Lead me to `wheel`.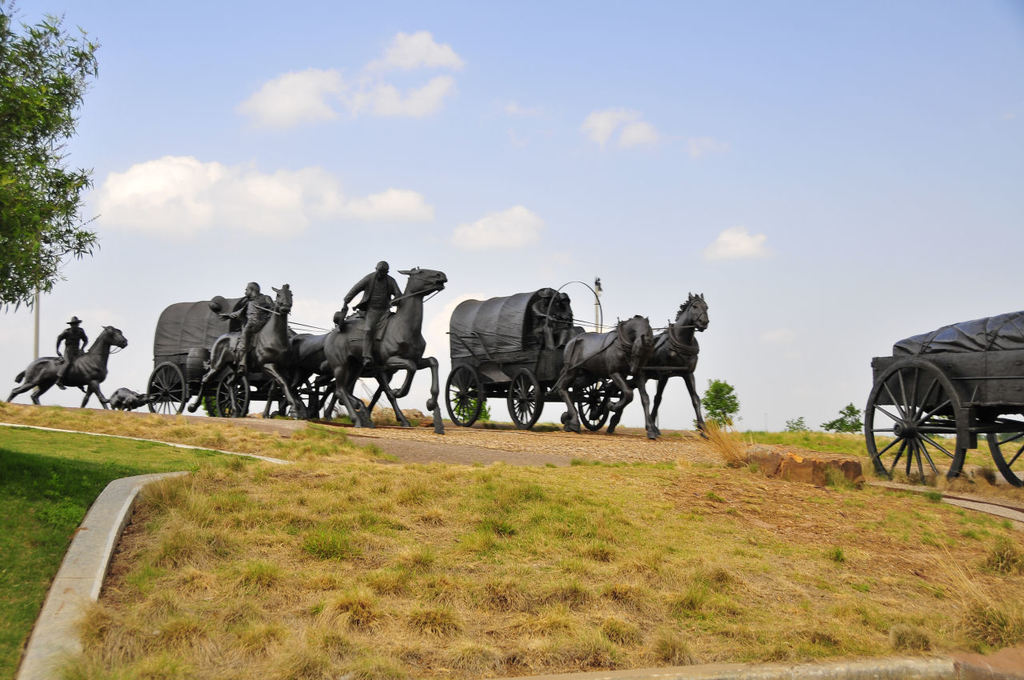
Lead to 442, 358, 488, 429.
